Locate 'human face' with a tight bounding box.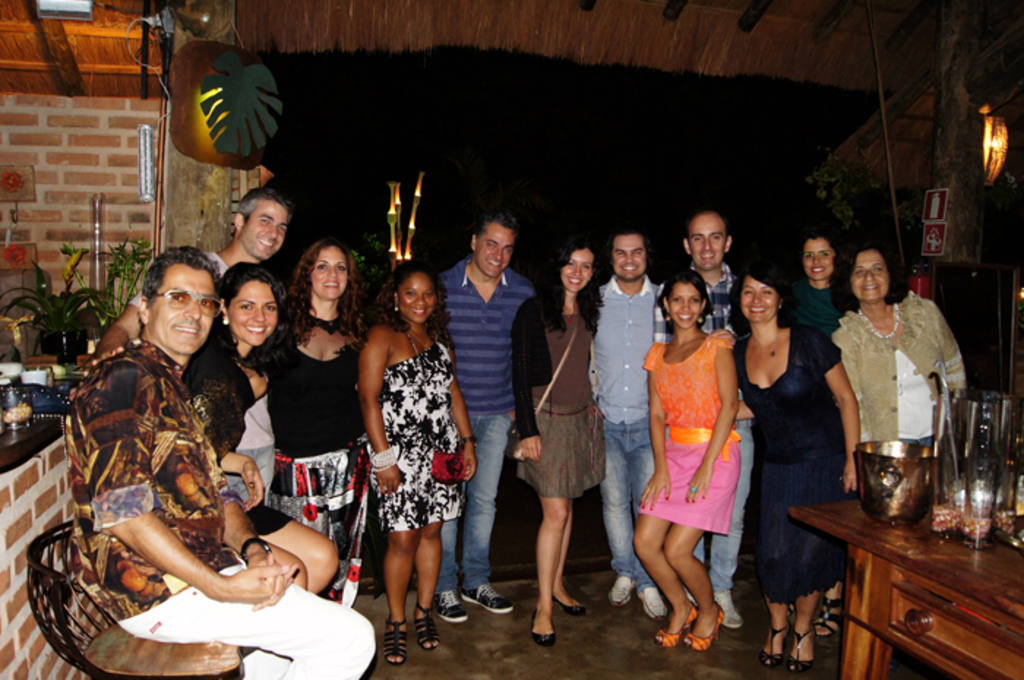
(left=304, top=244, right=350, bottom=300).
